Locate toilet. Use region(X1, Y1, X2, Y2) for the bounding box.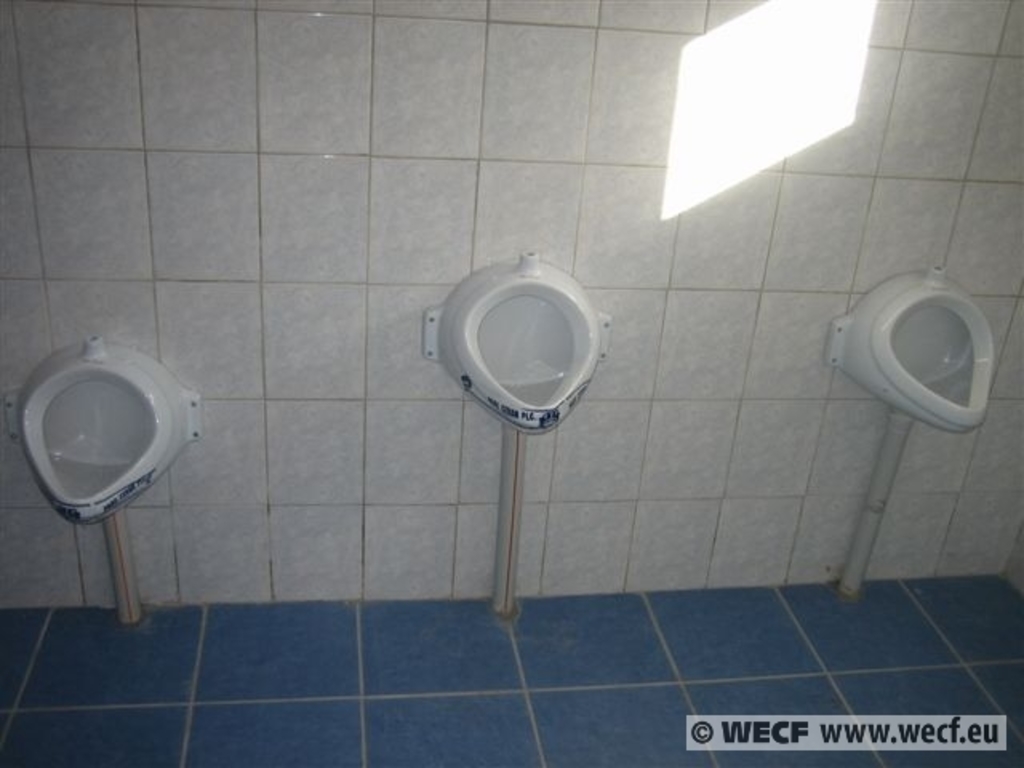
region(827, 259, 990, 429).
